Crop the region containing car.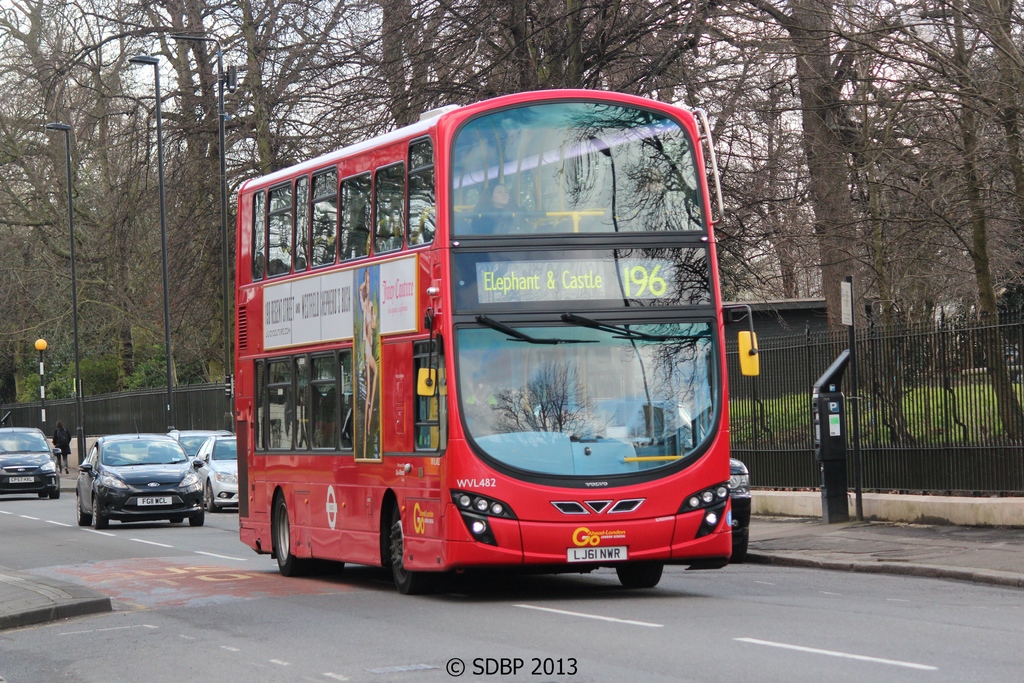
Crop region: l=0, t=416, r=62, b=500.
